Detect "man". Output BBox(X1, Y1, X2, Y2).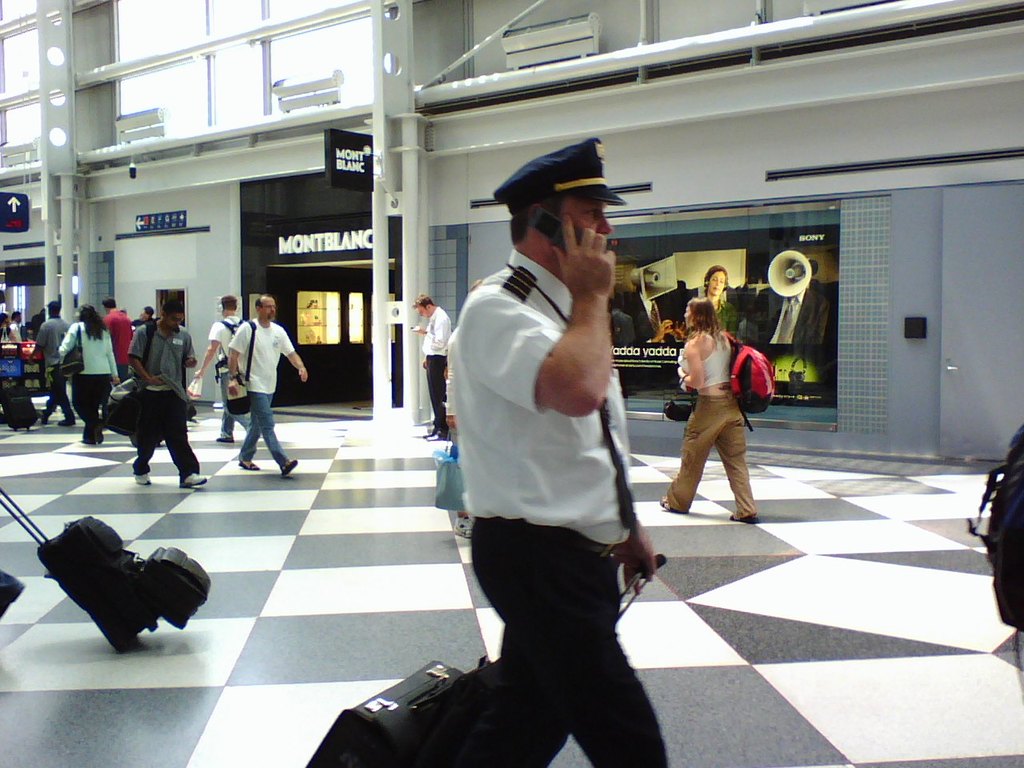
BBox(35, 299, 71, 426).
